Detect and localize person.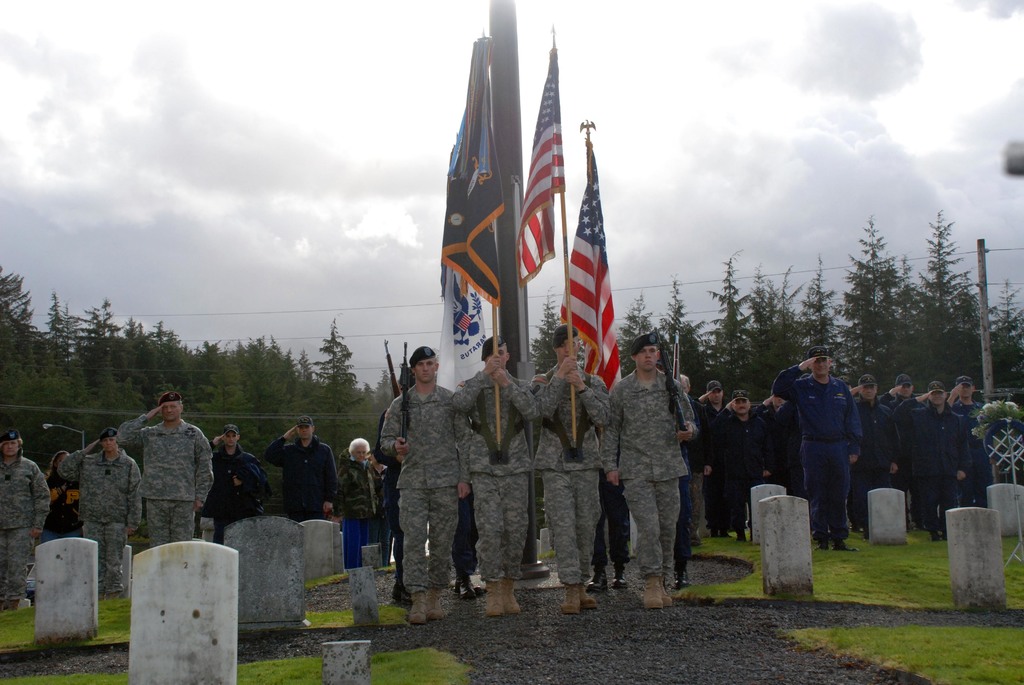
Localized at region(113, 392, 218, 552).
